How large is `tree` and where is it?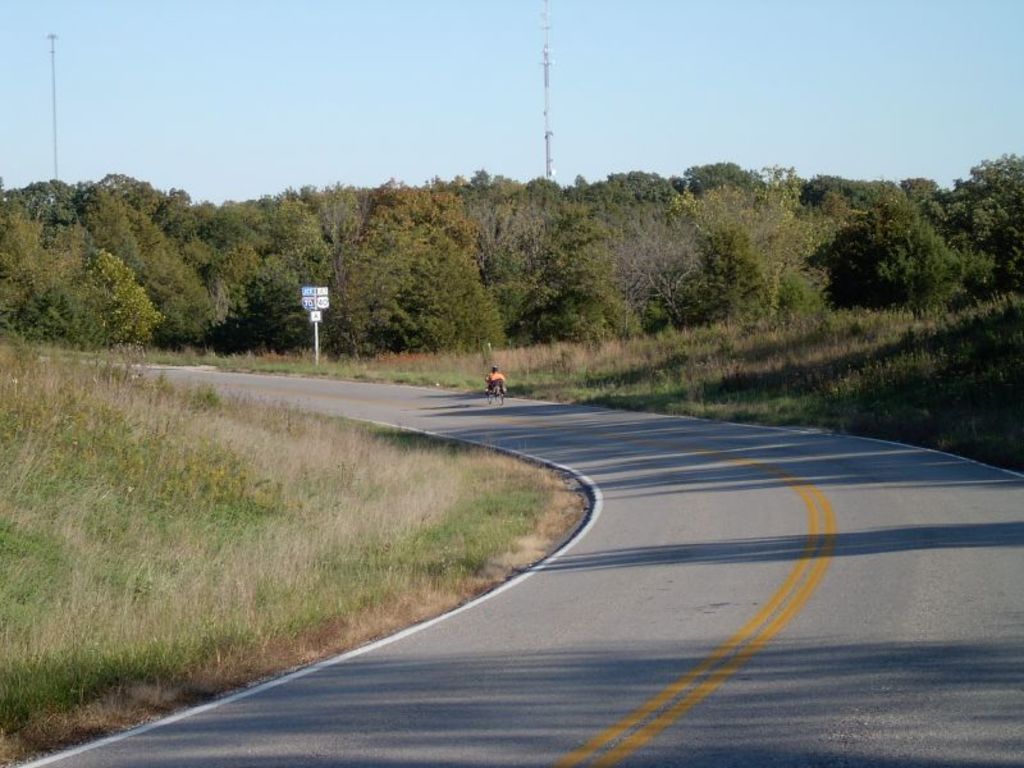
Bounding box: <bbox>36, 164, 209, 347</bbox>.
